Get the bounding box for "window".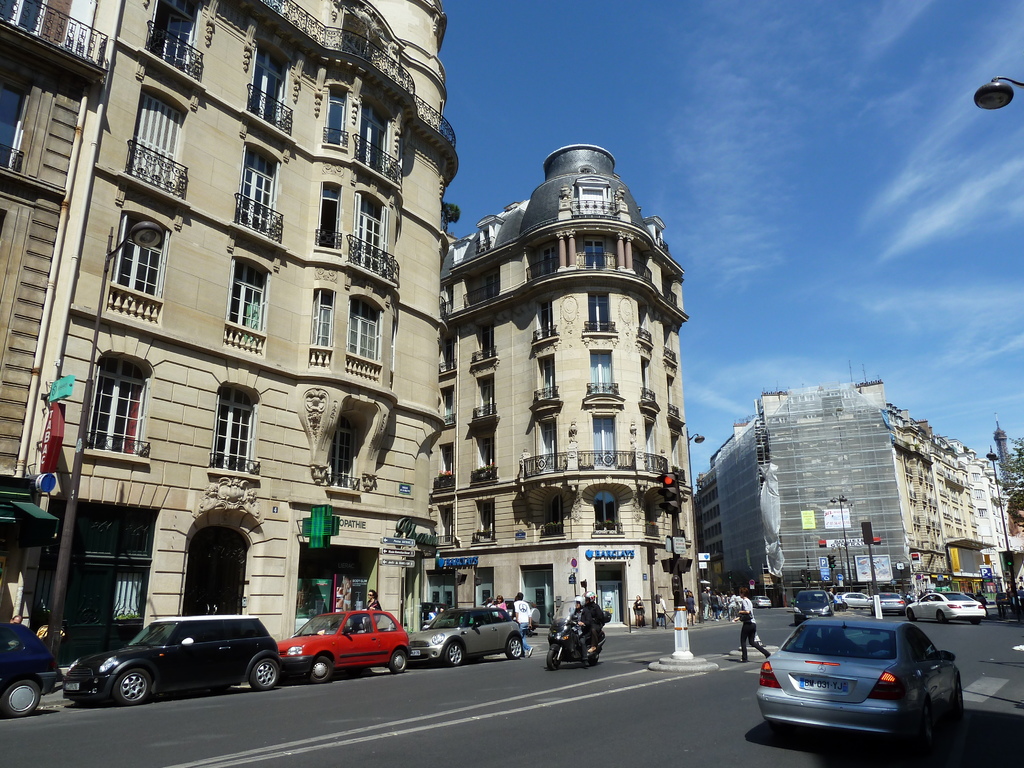
{"left": 72, "top": 358, "right": 159, "bottom": 447}.
